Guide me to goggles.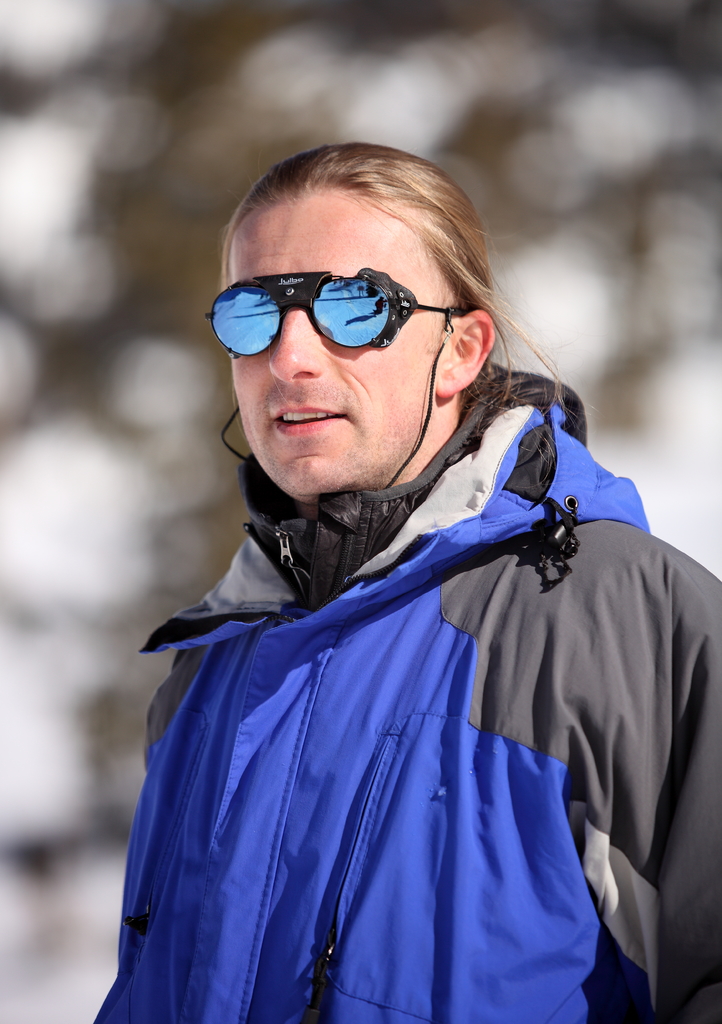
Guidance: bbox=[220, 253, 478, 352].
